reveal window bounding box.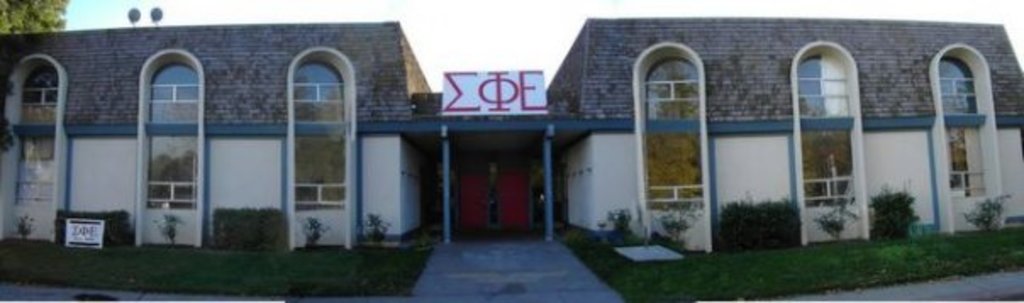
Revealed: l=139, t=47, r=203, b=252.
